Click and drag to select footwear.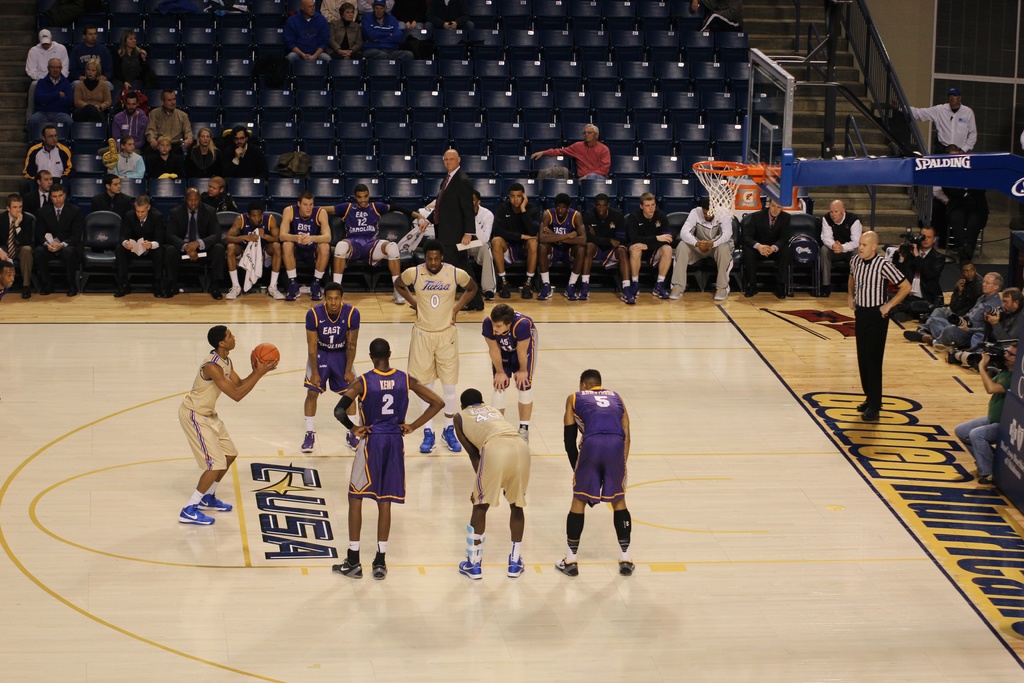
Selection: <bbox>668, 285, 683, 300</bbox>.
